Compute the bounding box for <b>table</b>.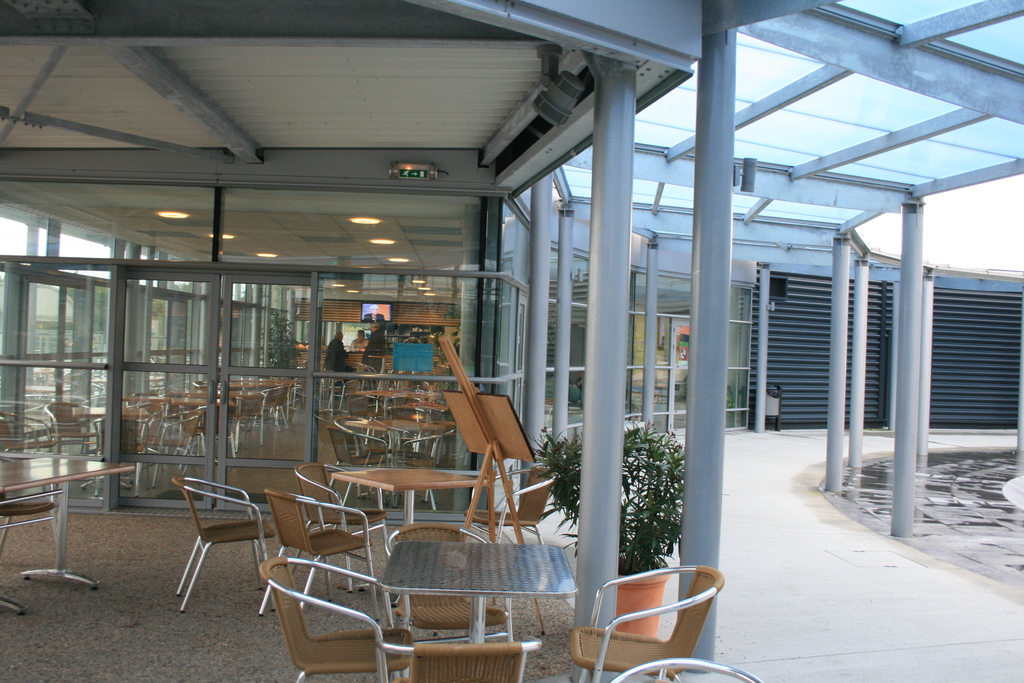
[left=1, top=438, right=108, bottom=593].
